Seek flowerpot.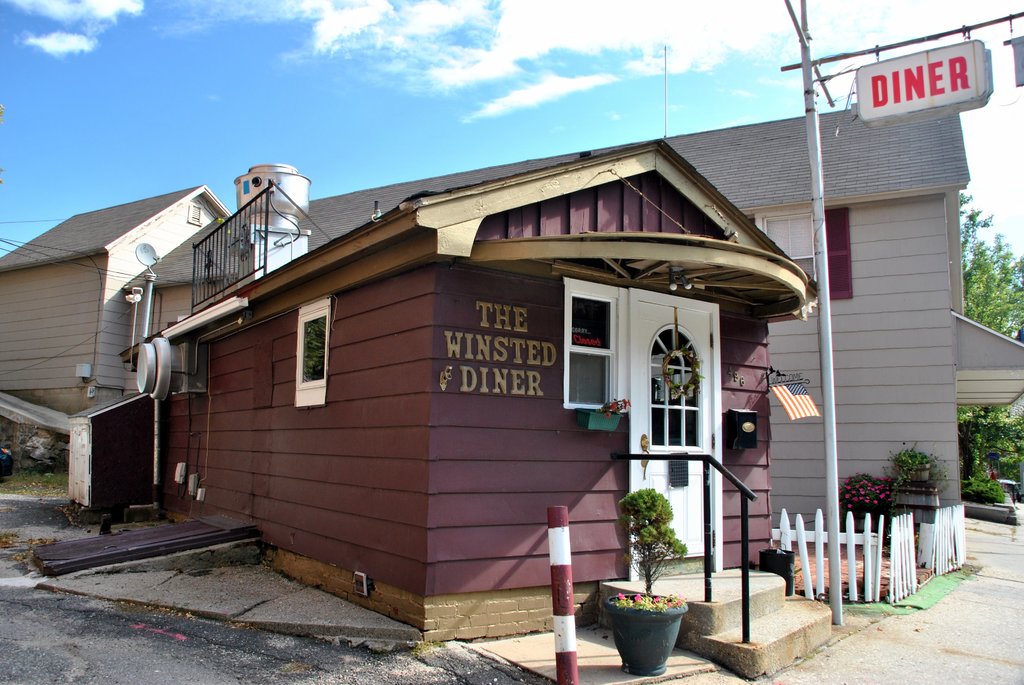
[left=762, top=548, right=796, bottom=597].
